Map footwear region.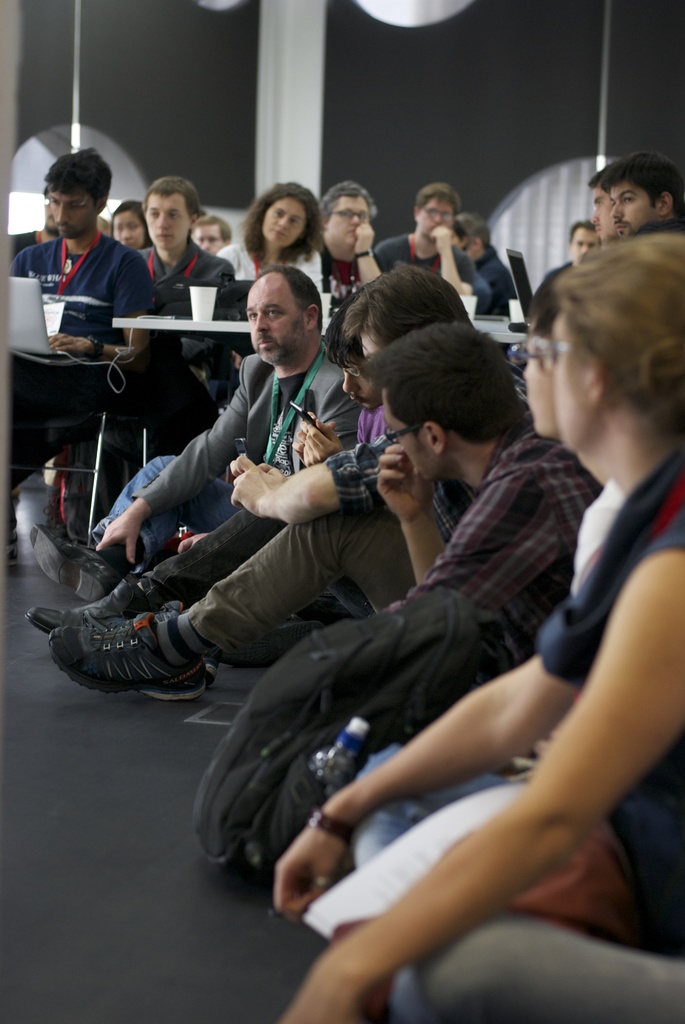
Mapped to bbox=(3, 526, 22, 575).
